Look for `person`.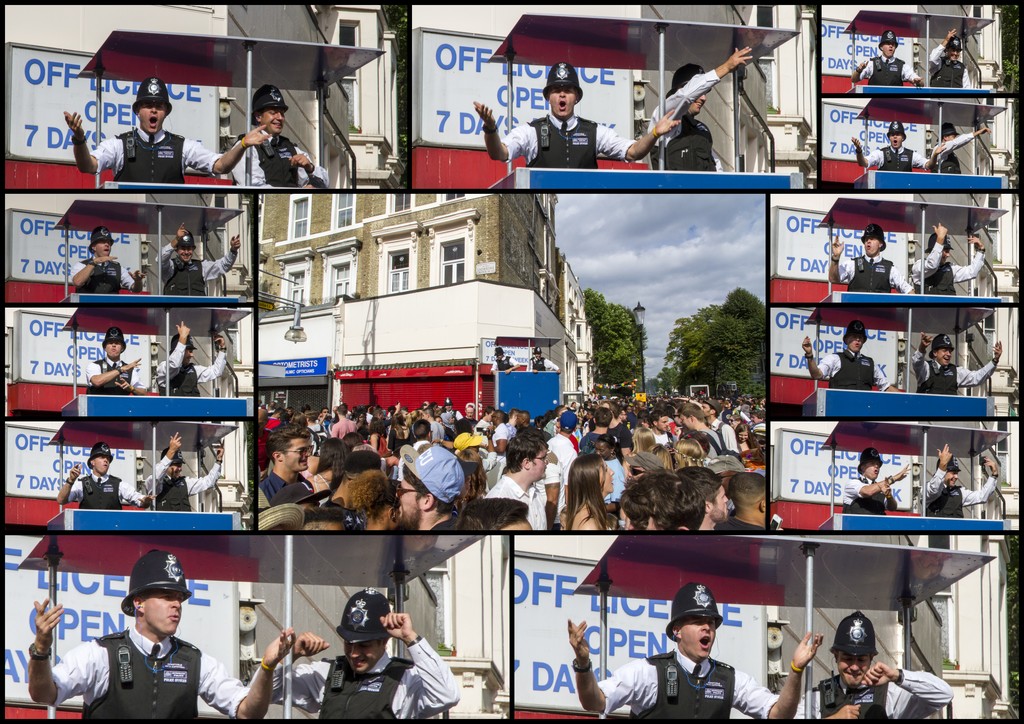
Found: [849,449,918,514].
